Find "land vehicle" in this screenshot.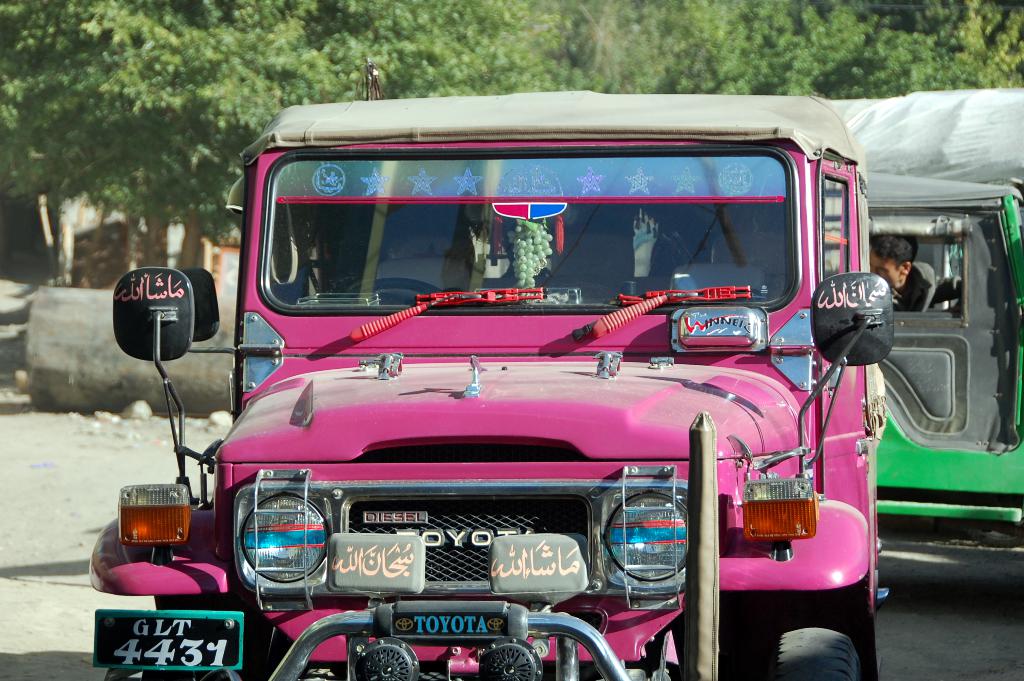
The bounding box for "land vehicle" is BBox(854, 175, 1023, 556).
